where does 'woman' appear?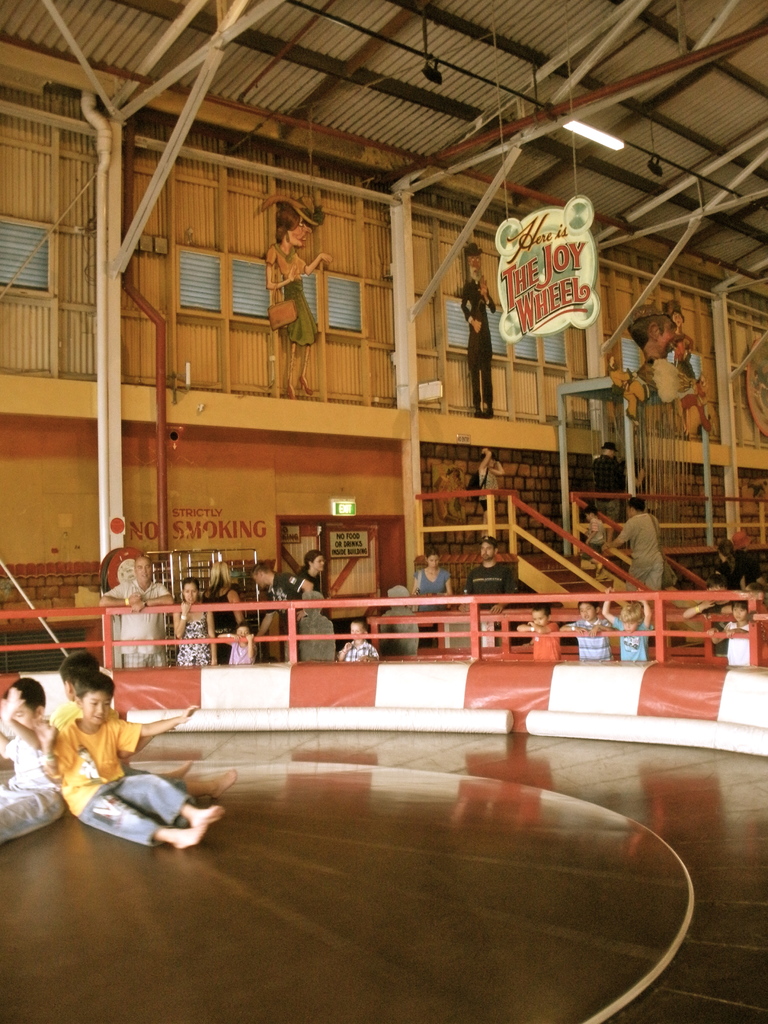
Appears at {"left": 714, "top": 541, "right": 747, "bottom": 597}.
